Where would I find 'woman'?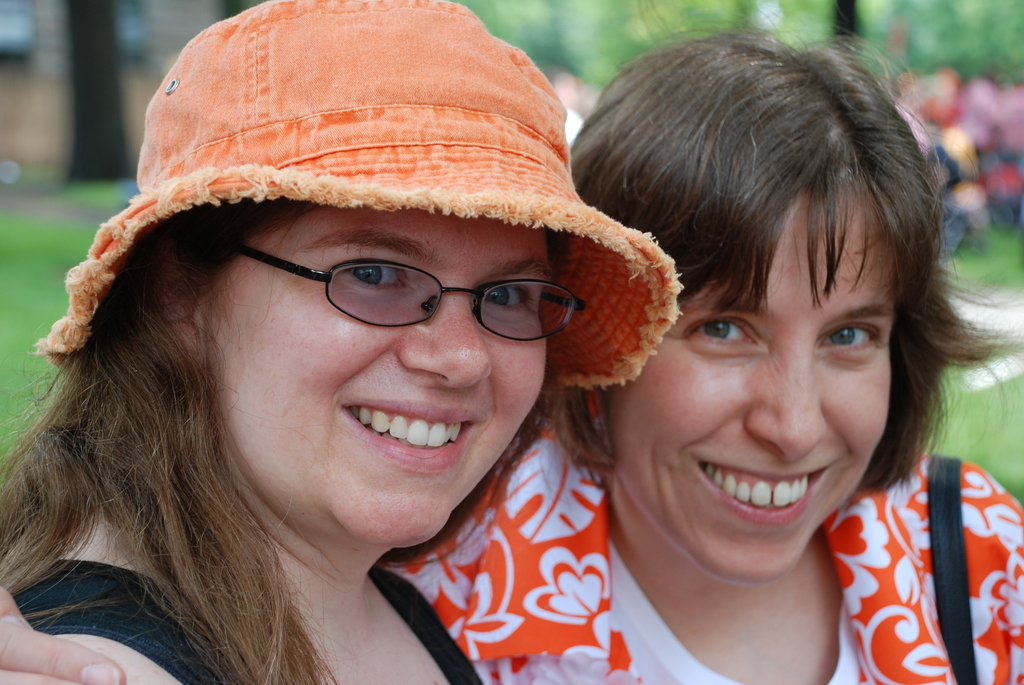
At x1=379 y1=0 x2=1023 y2=684.
